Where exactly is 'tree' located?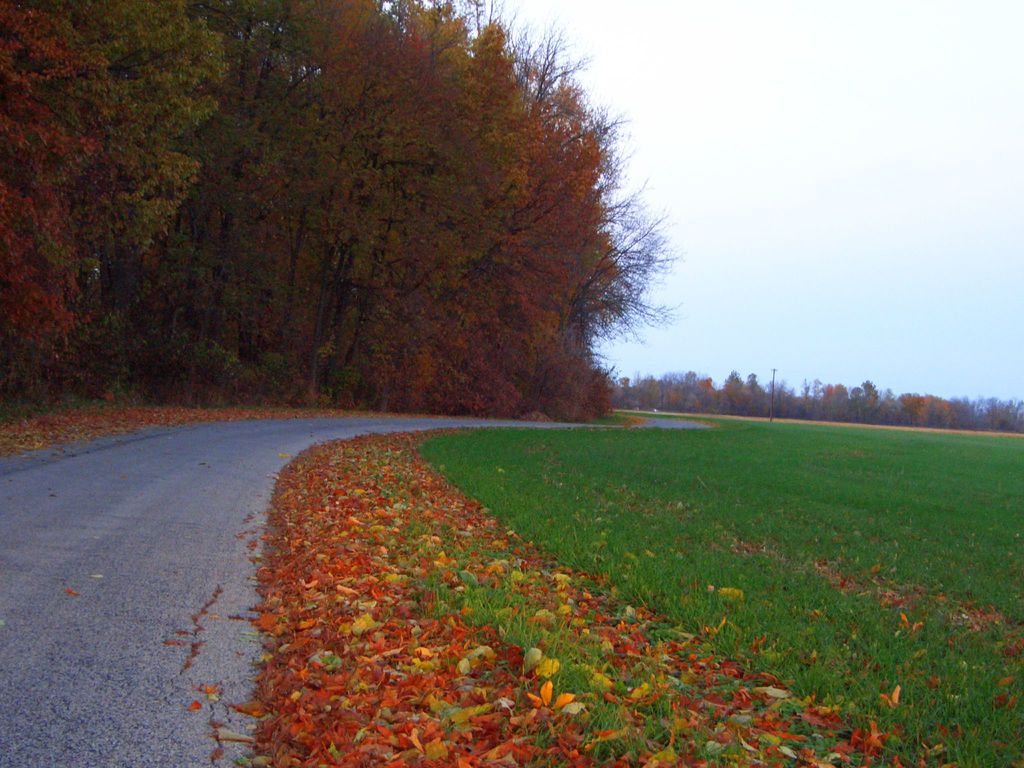
Its bounding box is {"x1": 62, "y1": 0, "x2": 783, "y2": 456}.
